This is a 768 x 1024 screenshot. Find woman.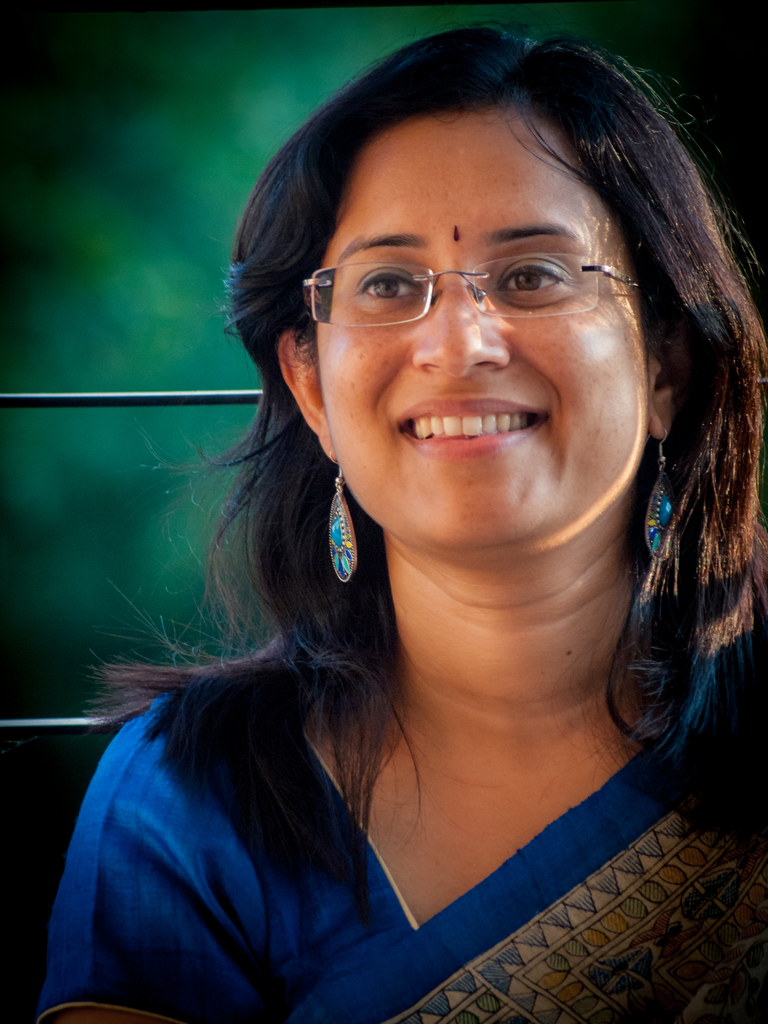
Bounding box: 29/39/767/1002.
